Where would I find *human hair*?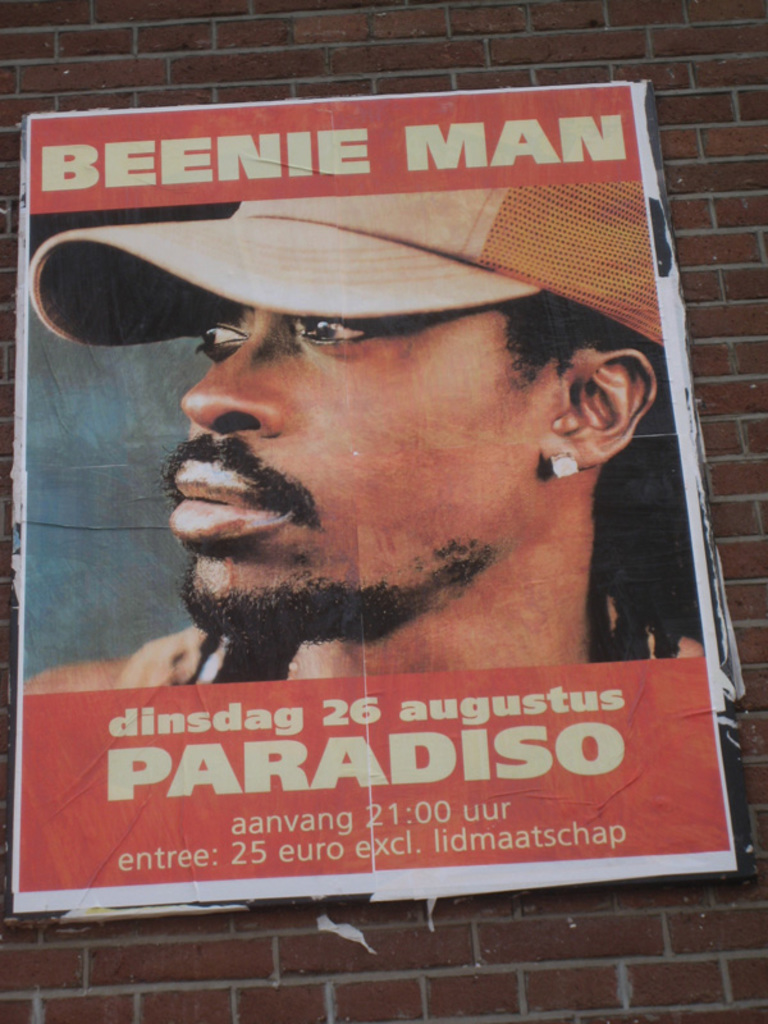
At detection(488, 288, 660, 384).
